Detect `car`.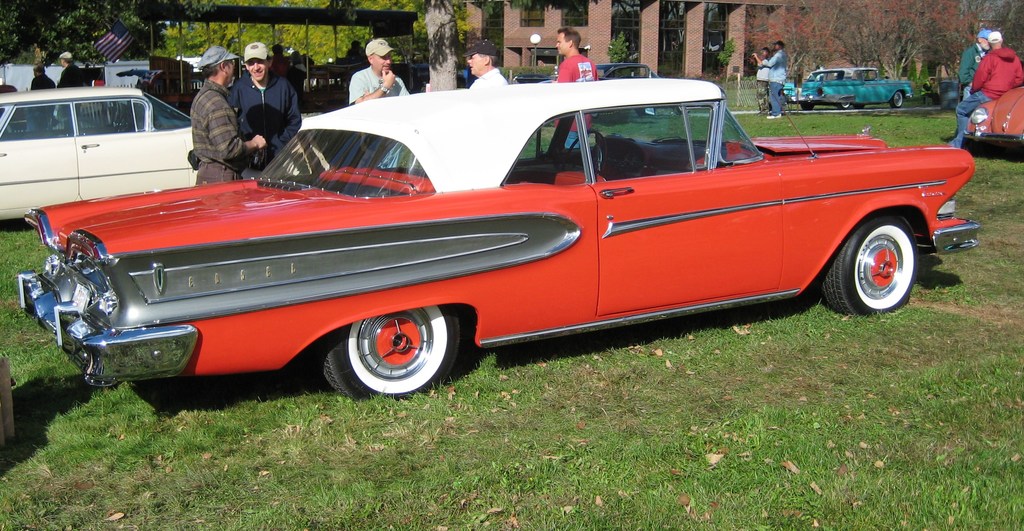
Detected at [left=13, top=76, right=977, bottom=403].
